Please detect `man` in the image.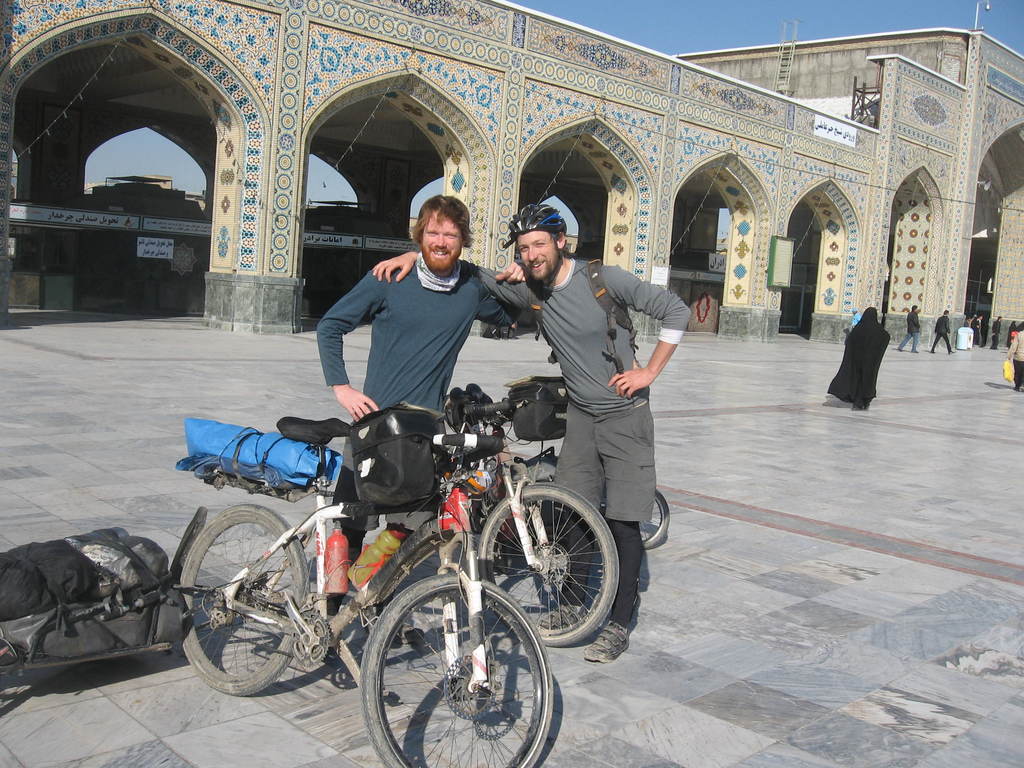
Rect(898, 304, 920, 353).
